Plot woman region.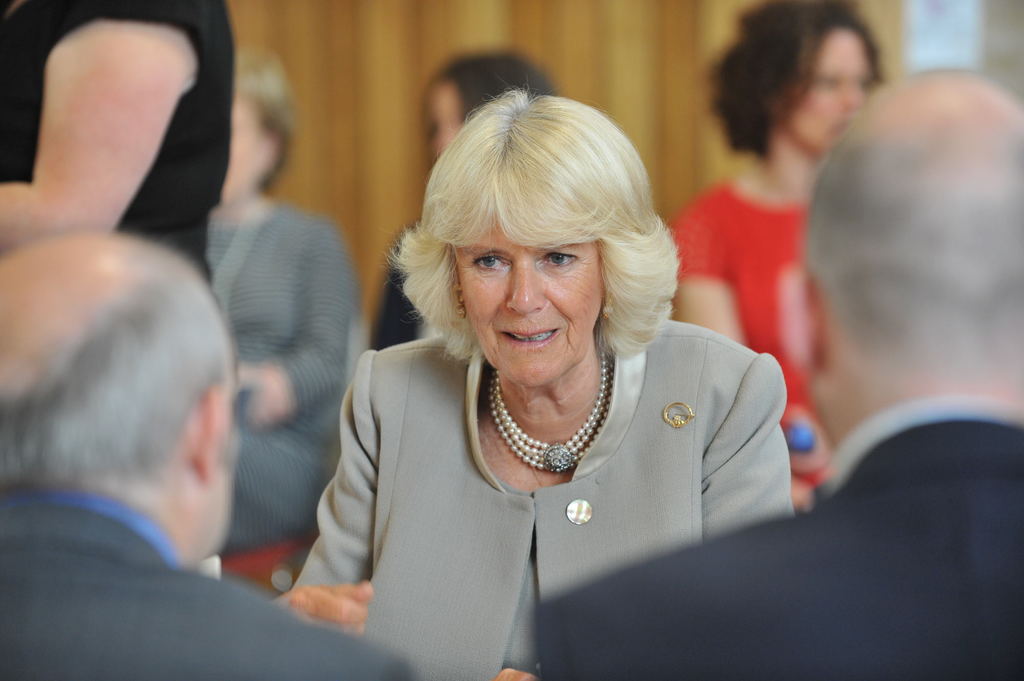
Plotted at l=0, t=0, r=239, b=291.
